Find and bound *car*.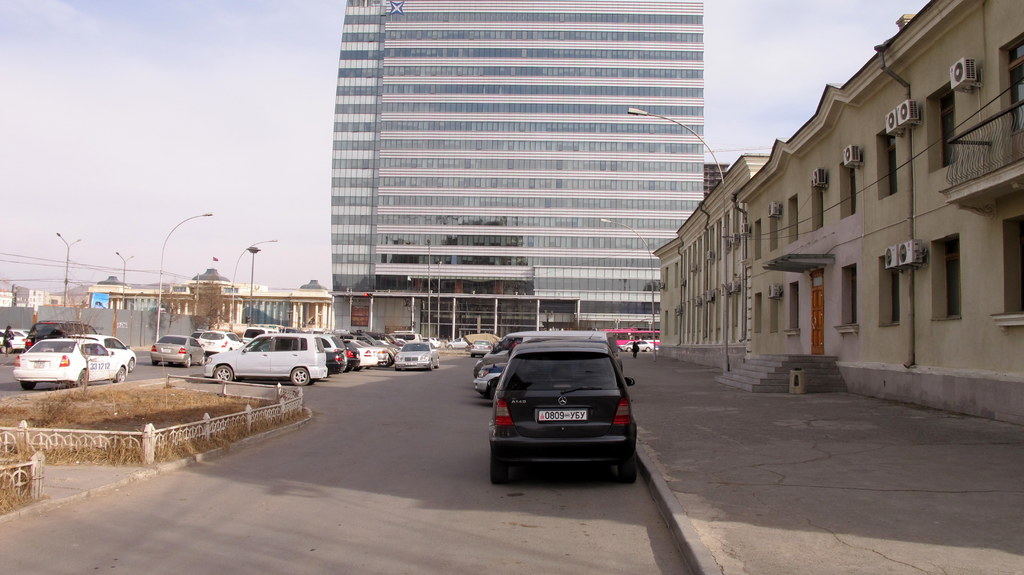
Bound: (left=447, top=336, right=467, bottom=348).
